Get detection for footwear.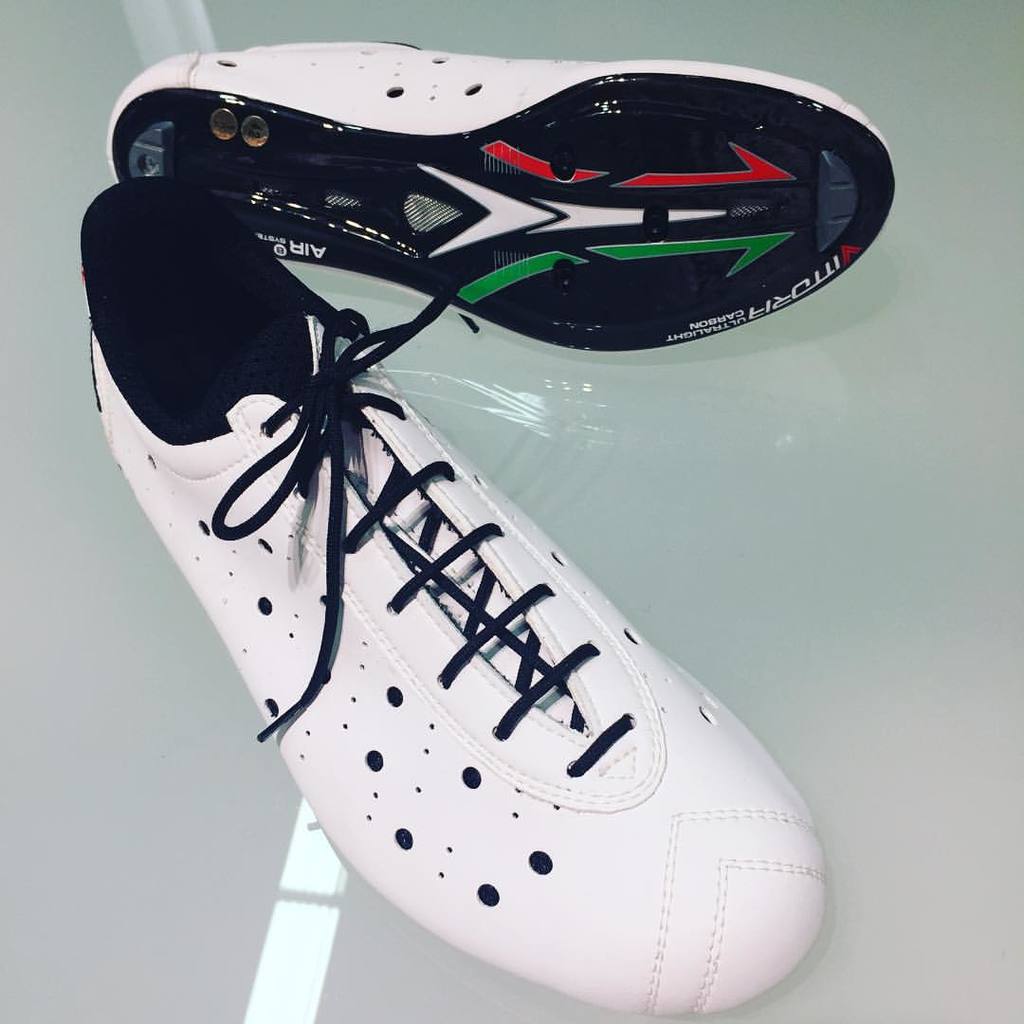
Detection: {"left": 115, "top": 38, "right": 899, "bottom": 355}.
